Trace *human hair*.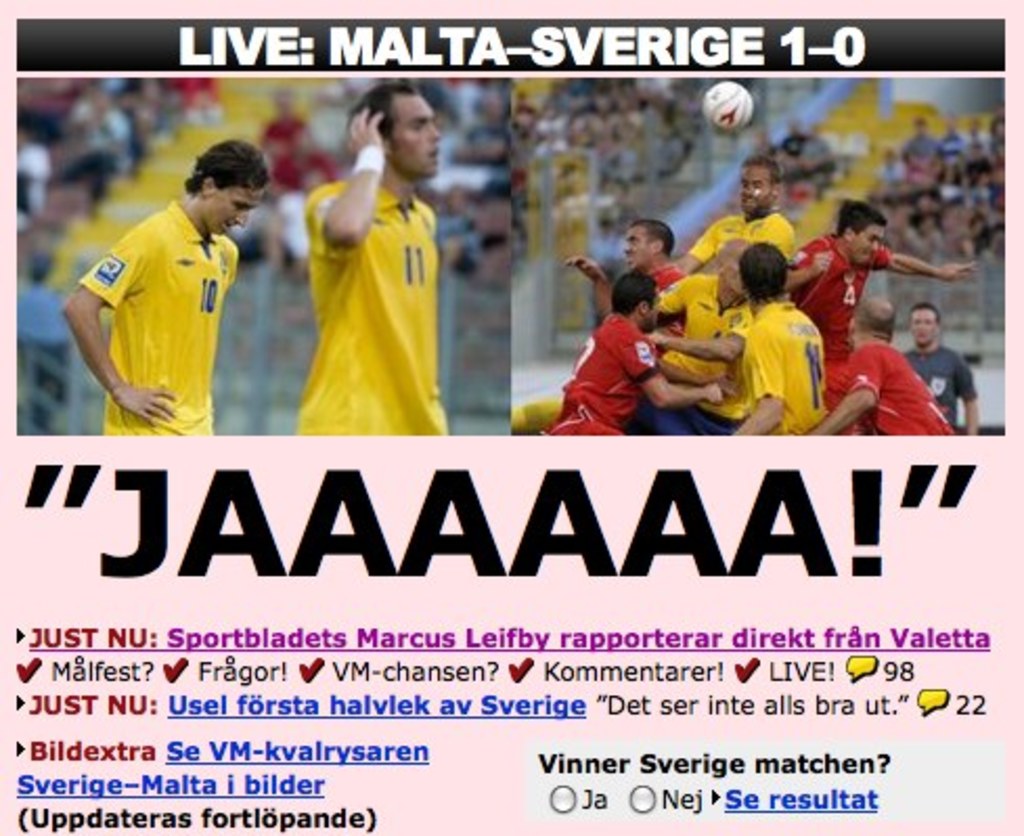
Traced to (x1=737, y1=243, x2=787, y2=302).
